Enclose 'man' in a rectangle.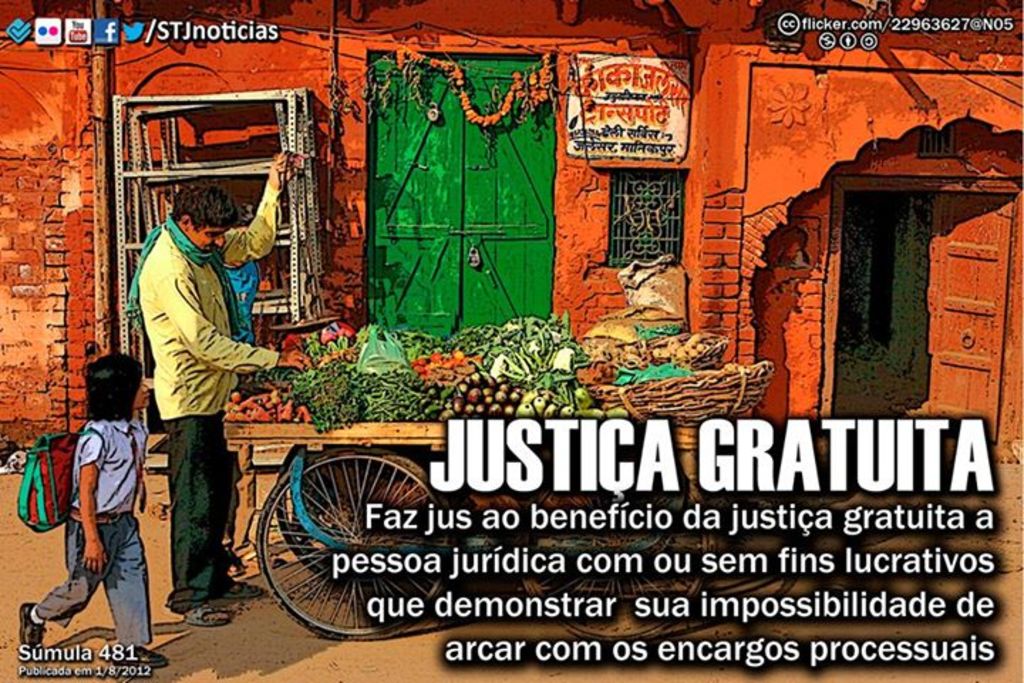
128/147/289/629.
